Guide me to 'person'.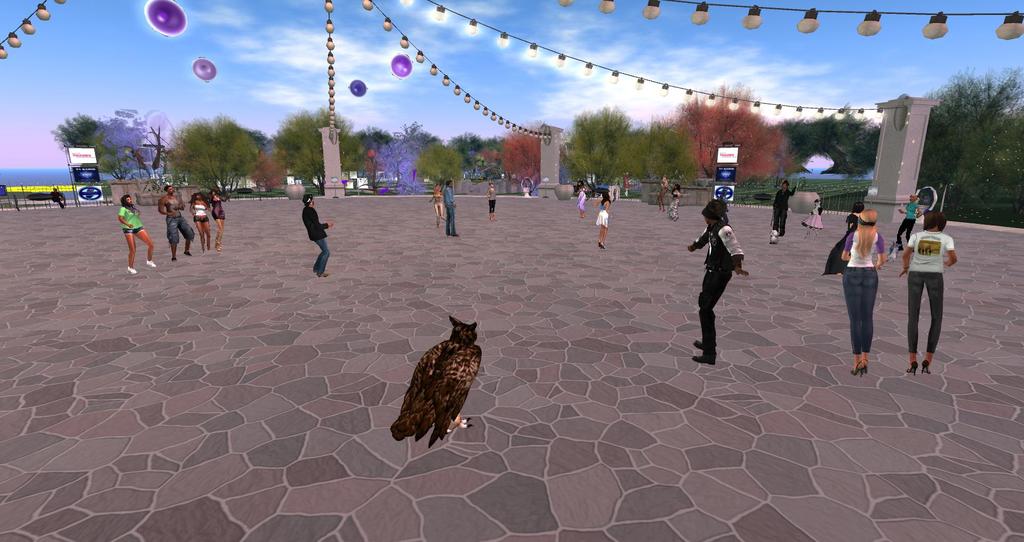
Guidance: x1=578, y1=179, x2=588, y2=217.
